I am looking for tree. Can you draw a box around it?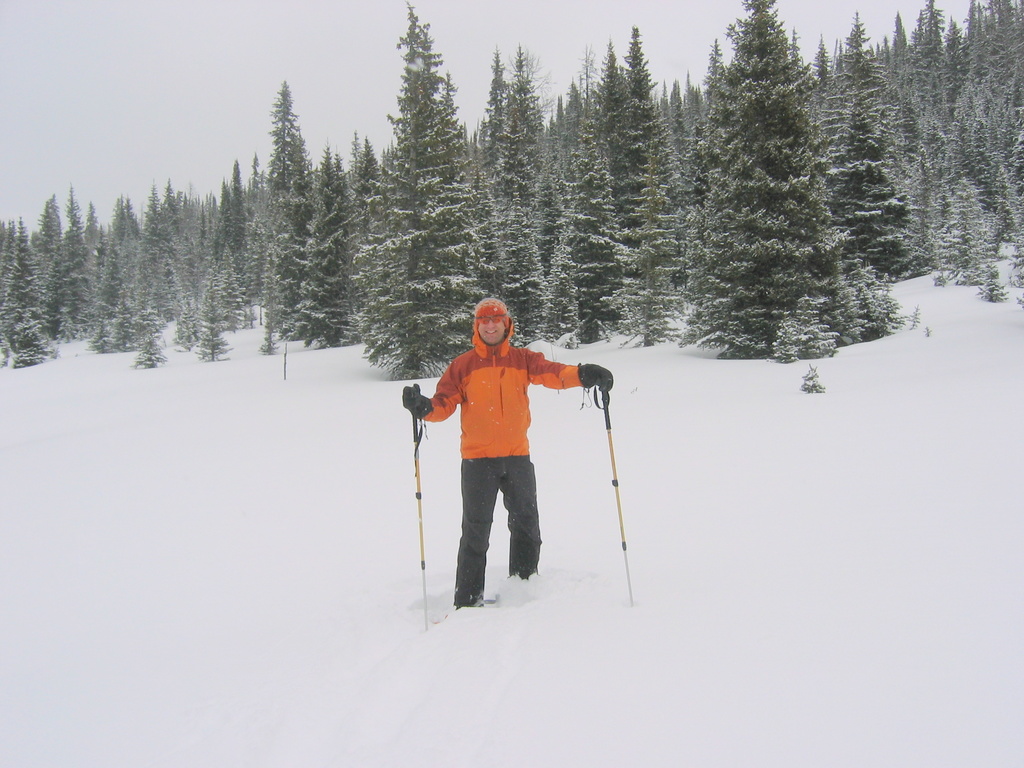
Sure, the bounding box is [x1=477, y1=36, x2=517, y2=191].
